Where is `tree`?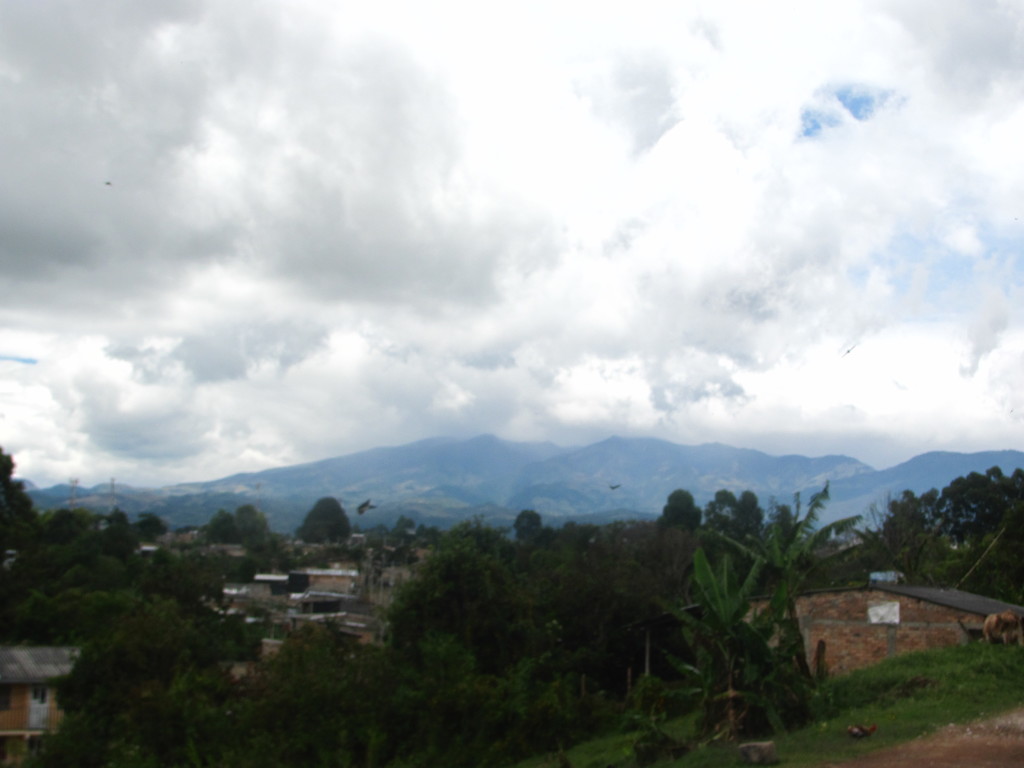
229:611:415:767.
